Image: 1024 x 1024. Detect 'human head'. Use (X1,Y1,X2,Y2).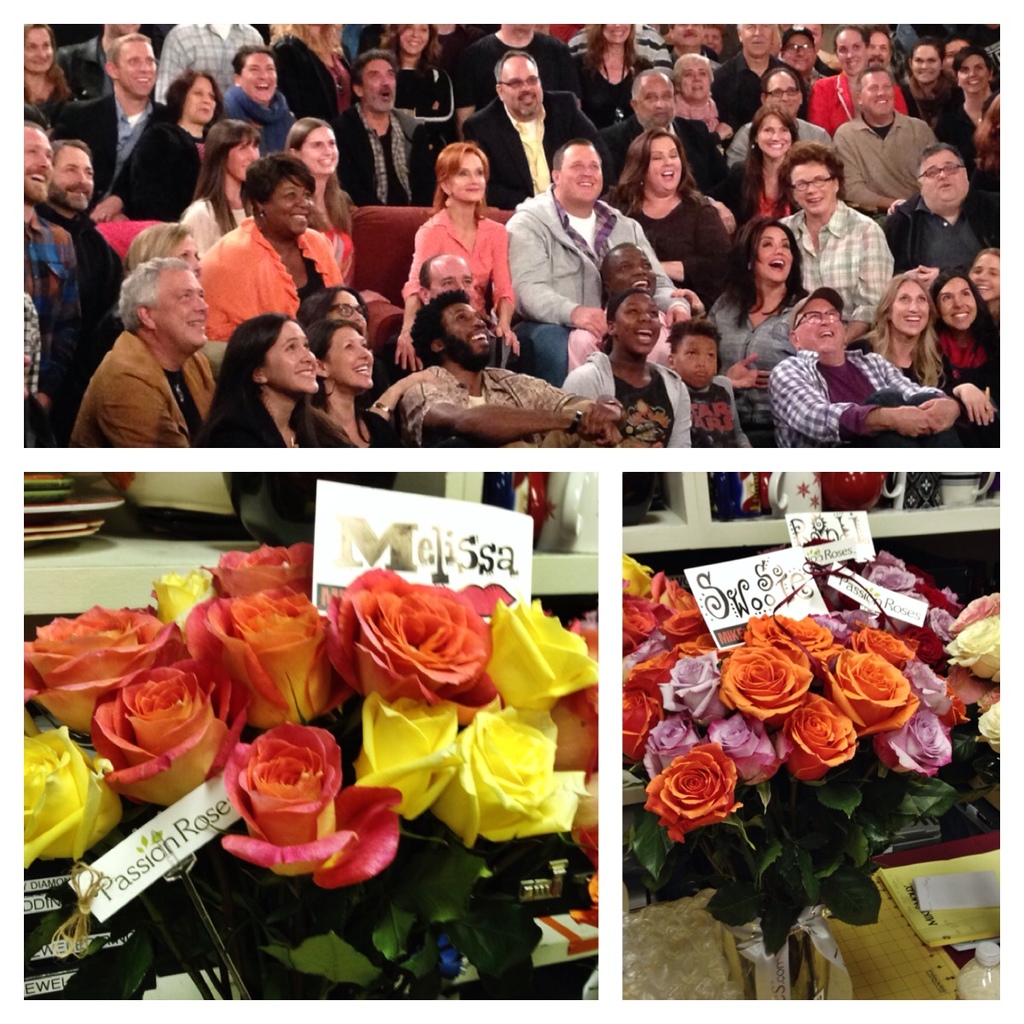
(600,241,656,296).
